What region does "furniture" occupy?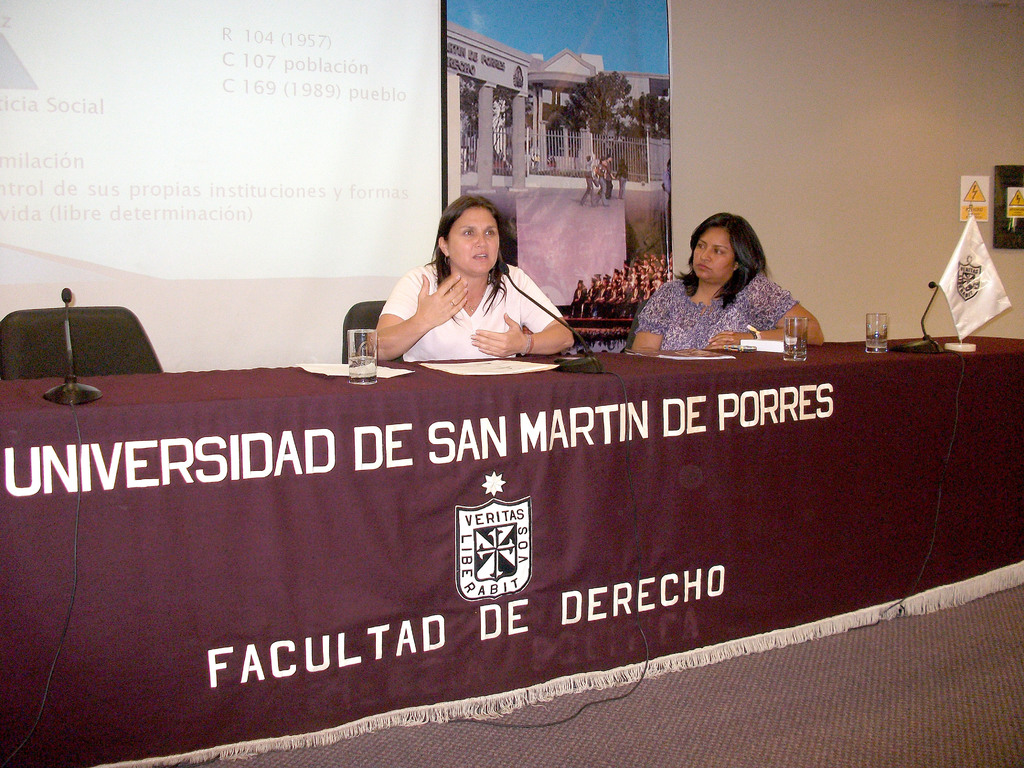
<region>339, 296, 401, 363</region>.
